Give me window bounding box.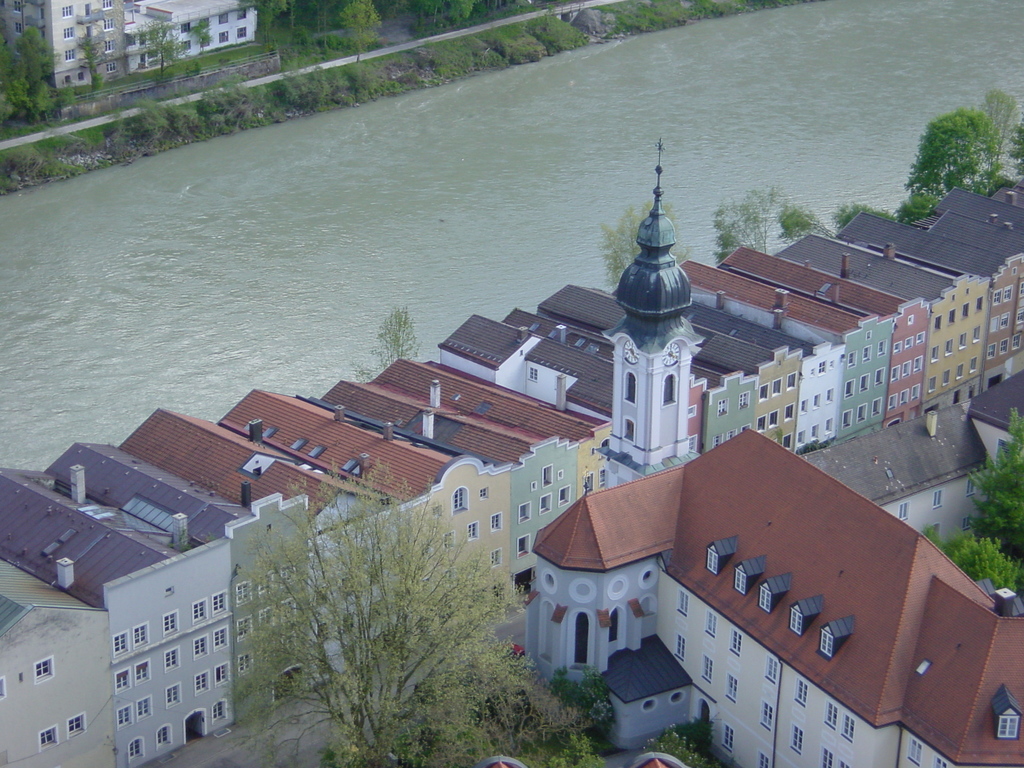
rect(541, 490, 554, 512).
